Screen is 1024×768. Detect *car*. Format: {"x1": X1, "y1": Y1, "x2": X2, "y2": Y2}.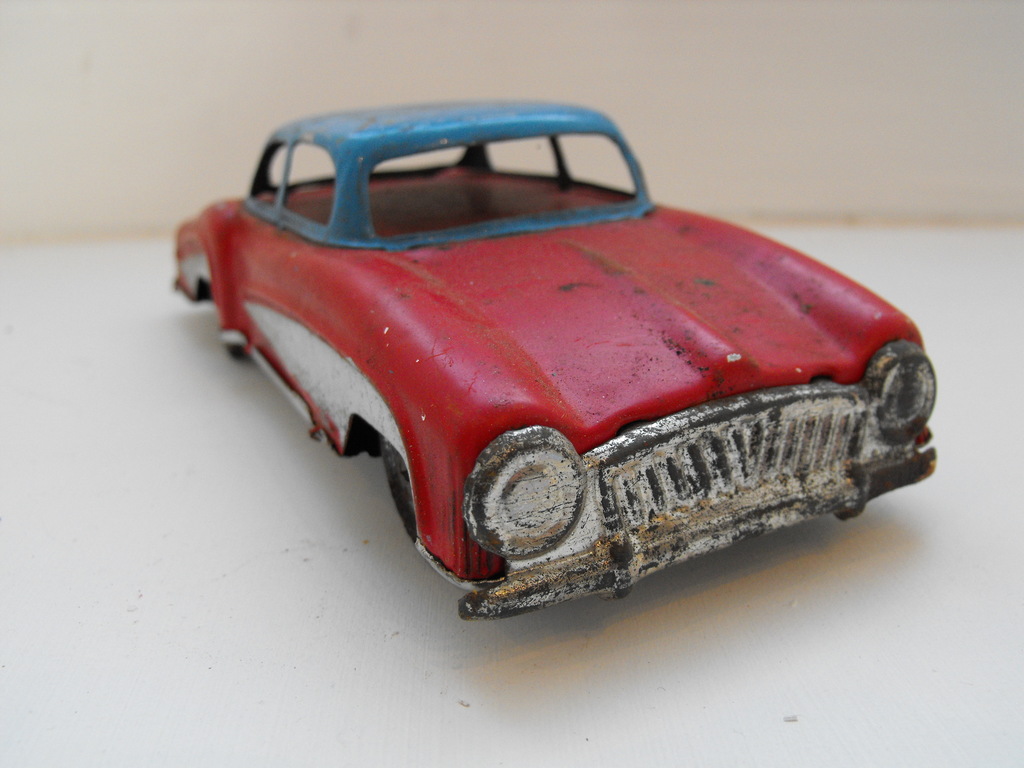
{"x1": 194, "y1": 74, "x2": 1014, "y2": 632}.
